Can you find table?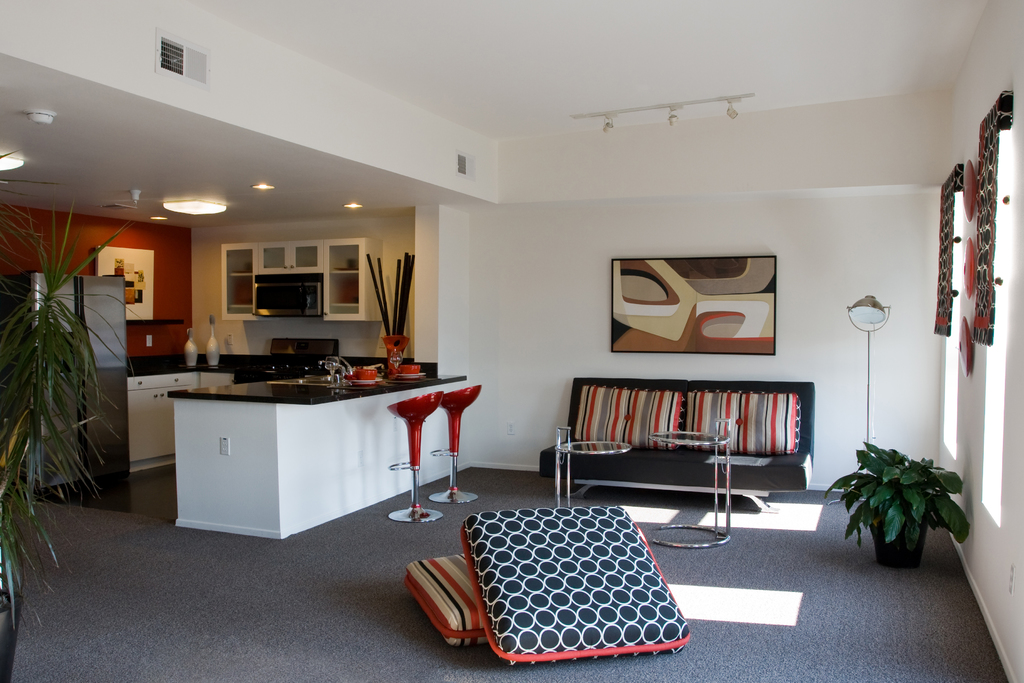
Yes, bounding box: {"x1": 652, "y1": 418, "x2": 726, "y2": 541}.
